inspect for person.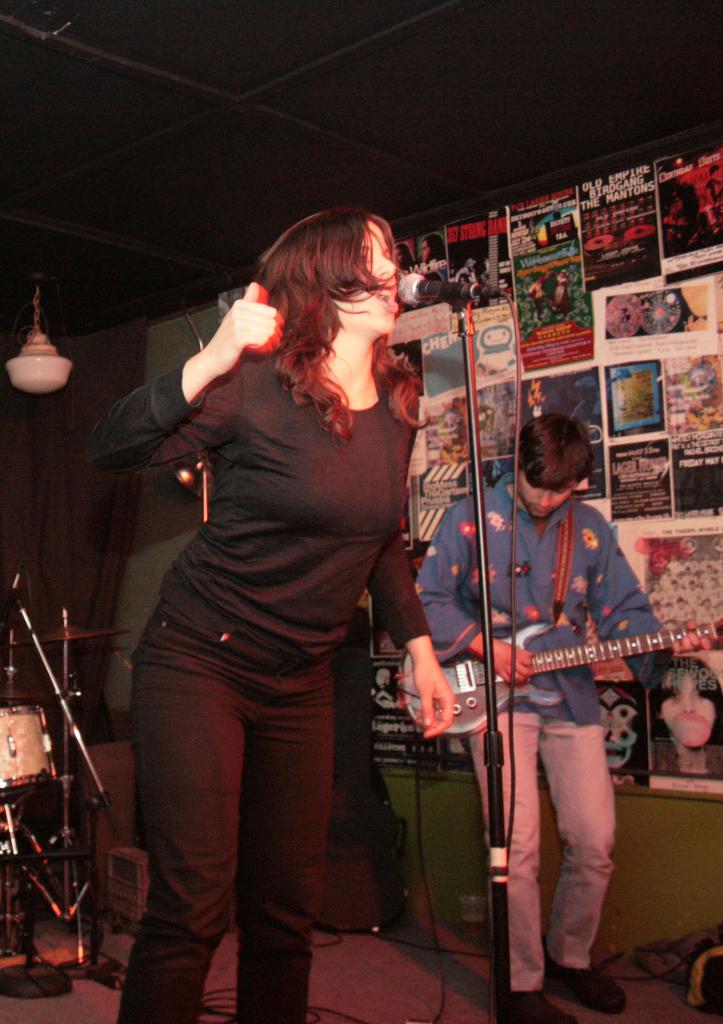
Inspection: BBox(85, 211, 452, 1023).
